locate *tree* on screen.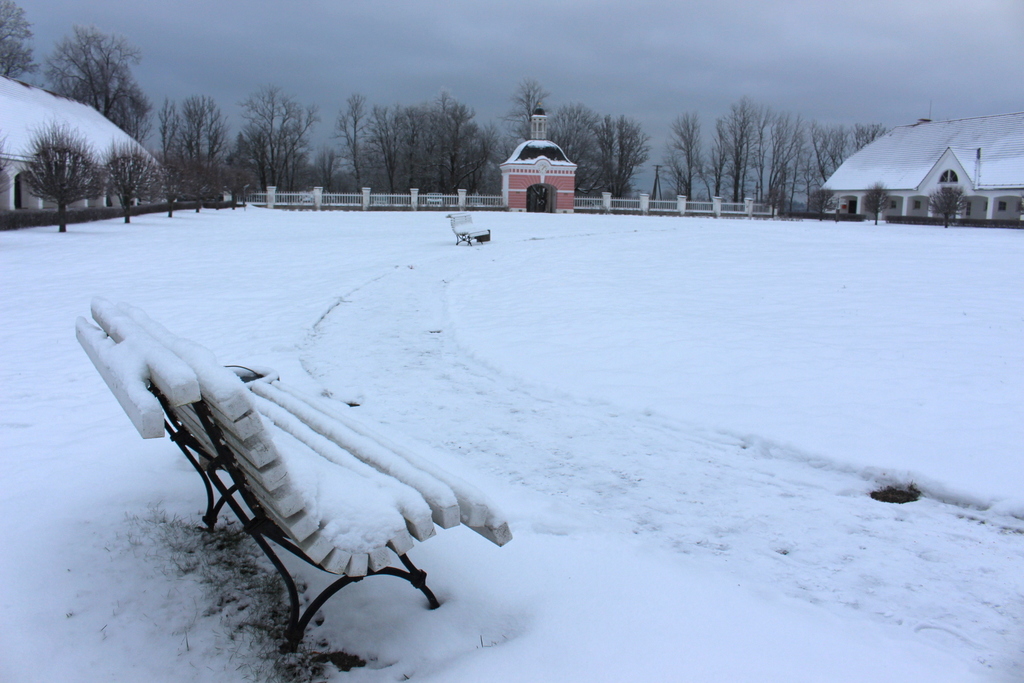
On screen at Rect(859, 183, 886, 226).
